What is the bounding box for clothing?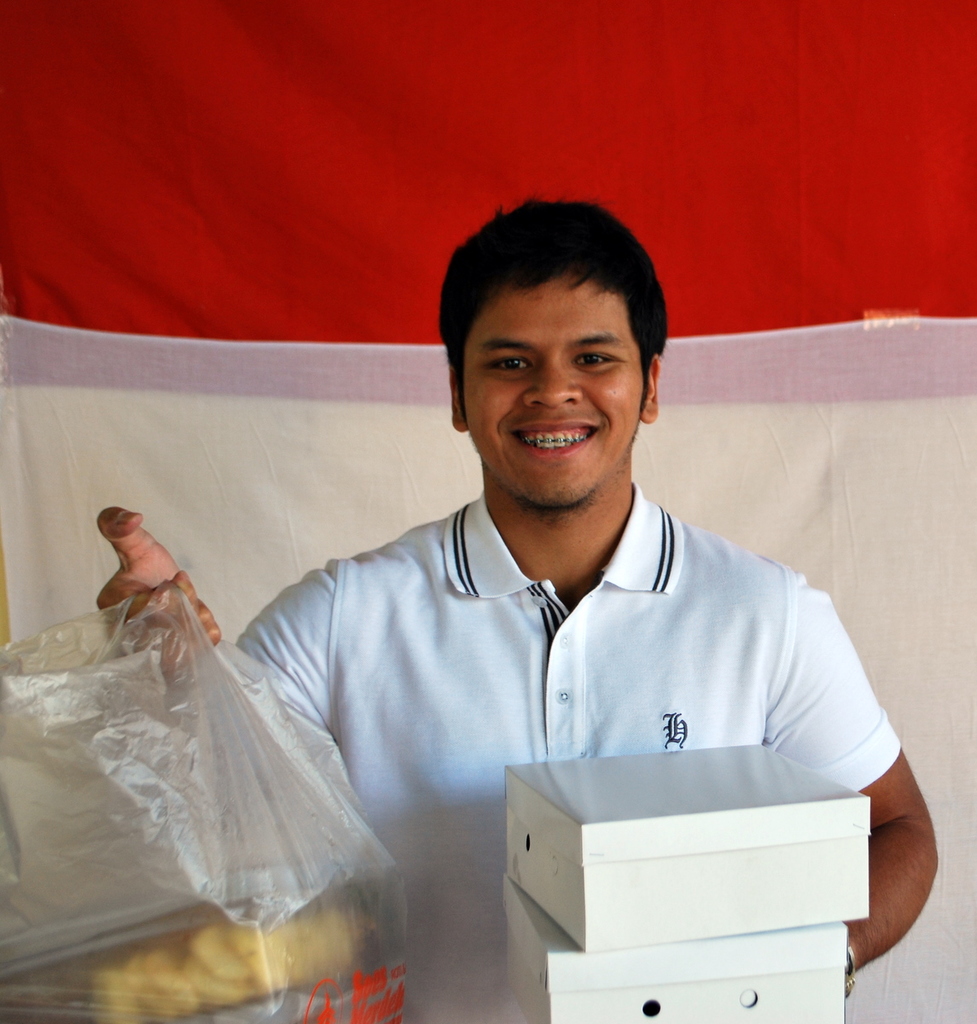
bbox(230, 486, 908, 1023).
